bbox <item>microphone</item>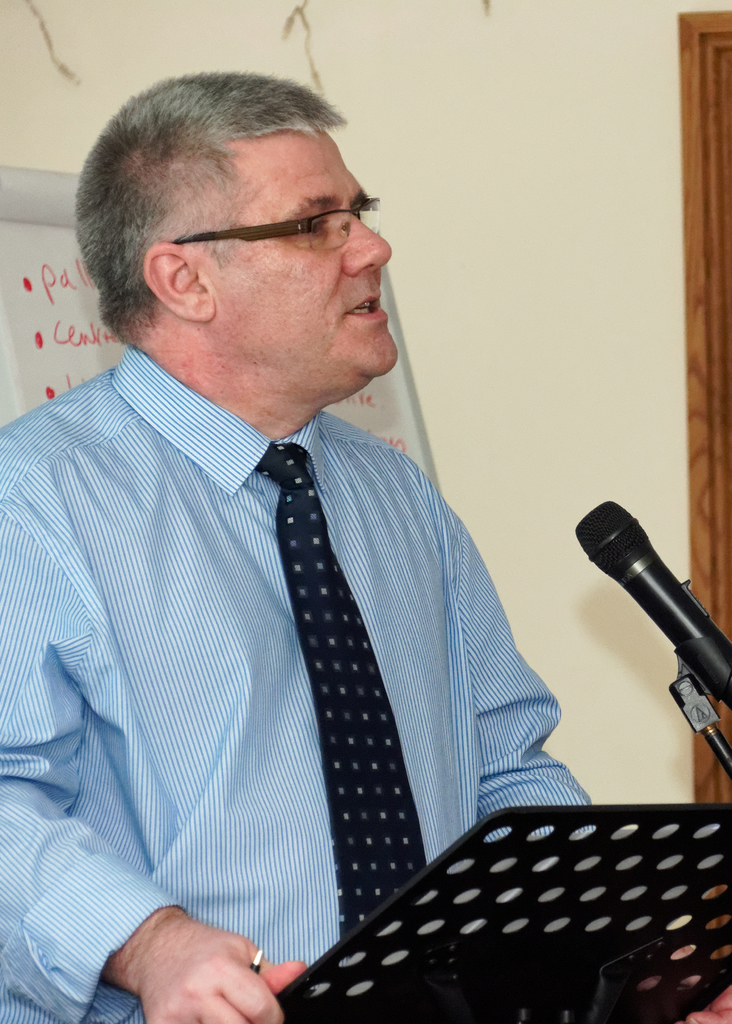
{"left": 572, "top": 495, "right": 731, "bottom": 700}
